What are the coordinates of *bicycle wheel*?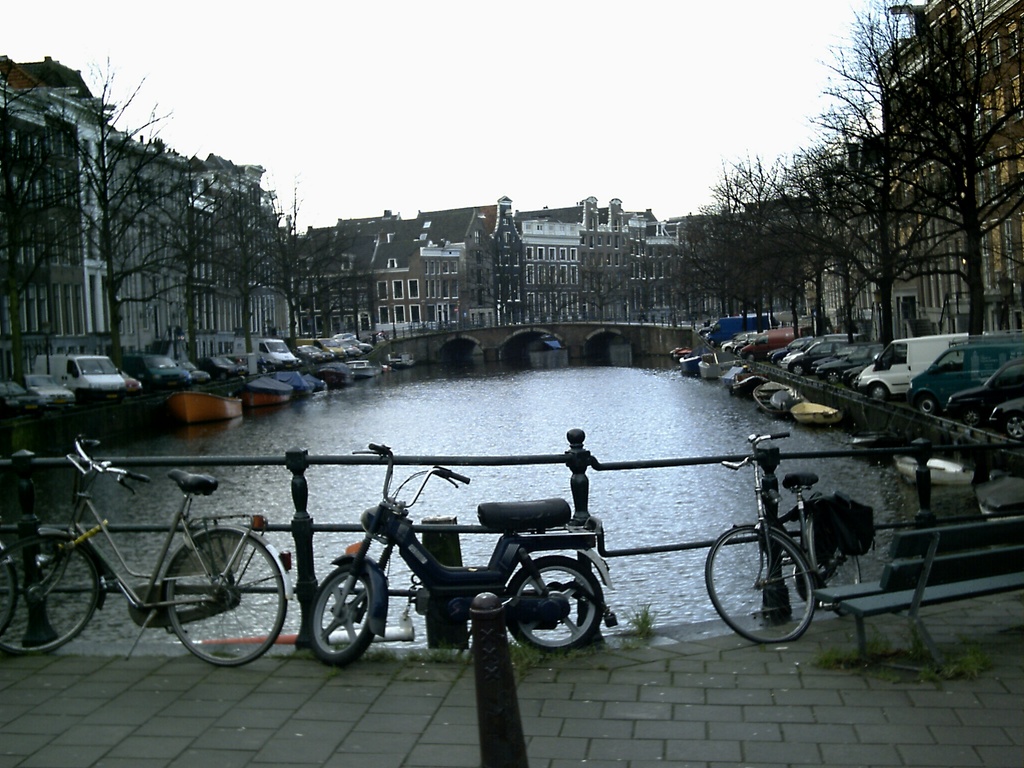
region(801, 543, 869, 601).
